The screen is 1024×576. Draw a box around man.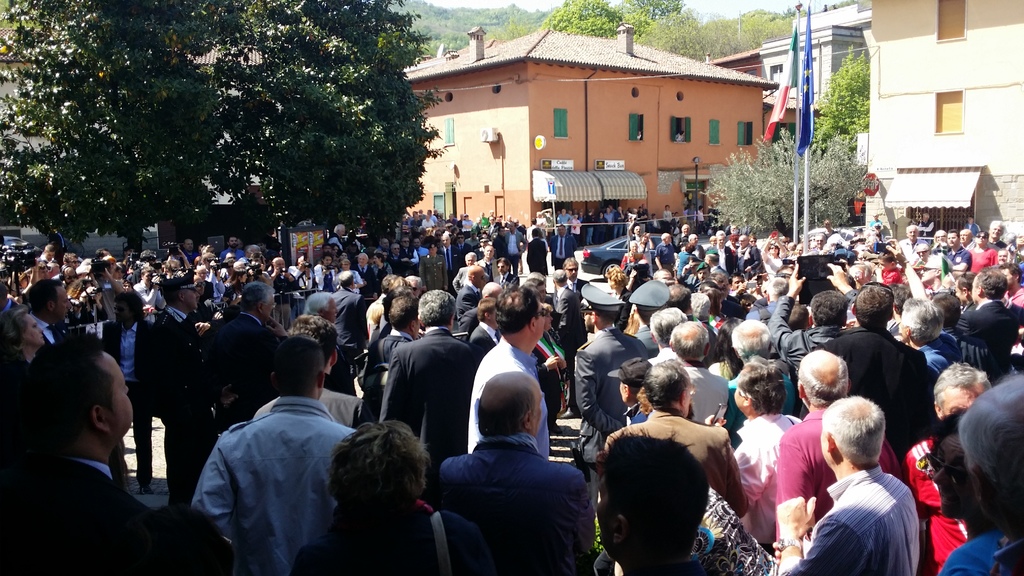
x1=985 y1=218 x2=1009 y2=251.
